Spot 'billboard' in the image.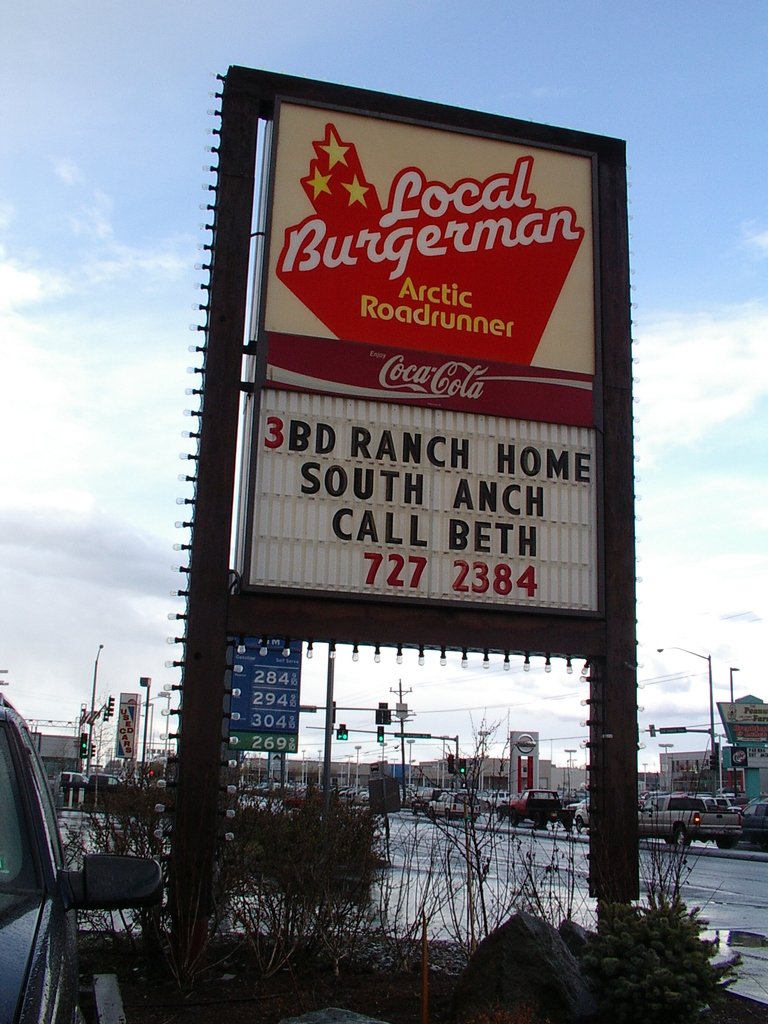
'billboard' found at l=115, t=692, r=140, b=750.
